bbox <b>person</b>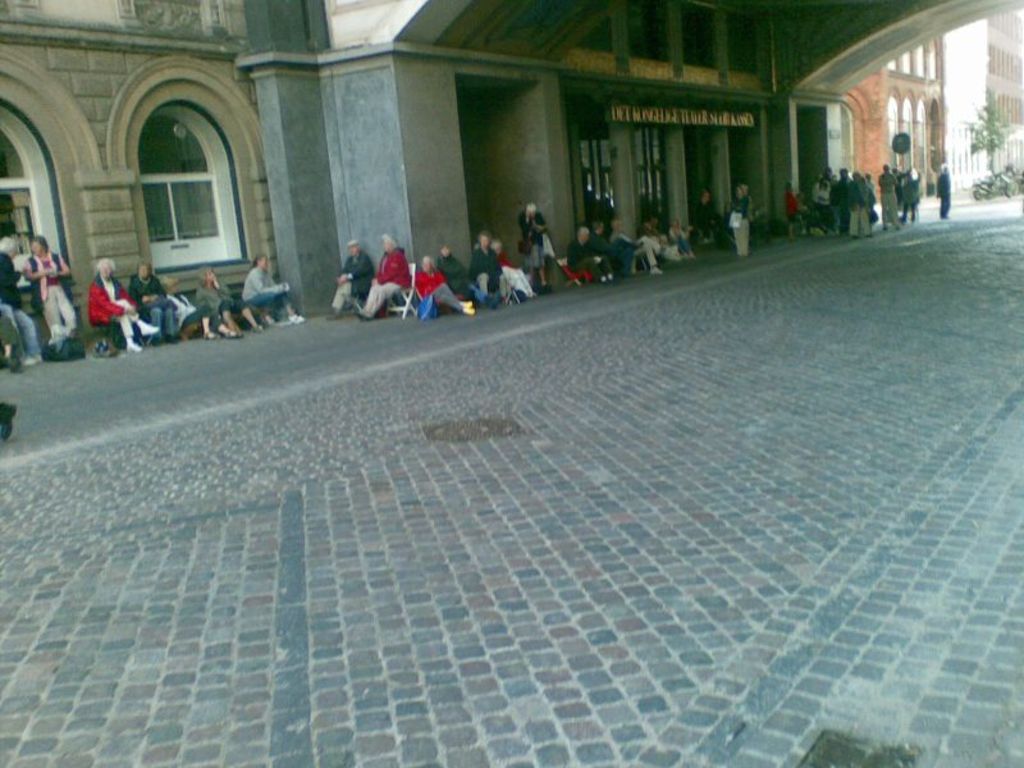
left=0, top=233, right=32, bottom=371
